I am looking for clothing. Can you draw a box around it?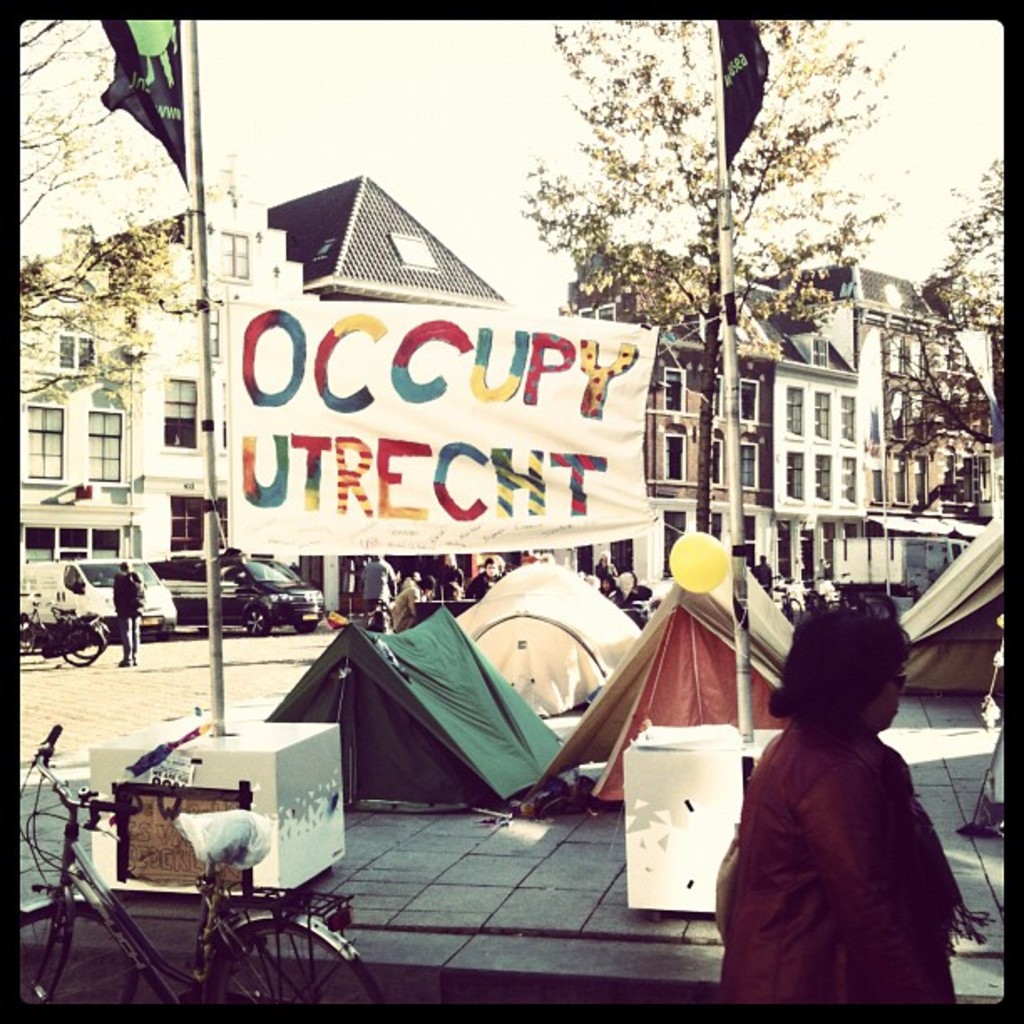
Sure, the bounding box is region(713, 653, 975, 1002).
